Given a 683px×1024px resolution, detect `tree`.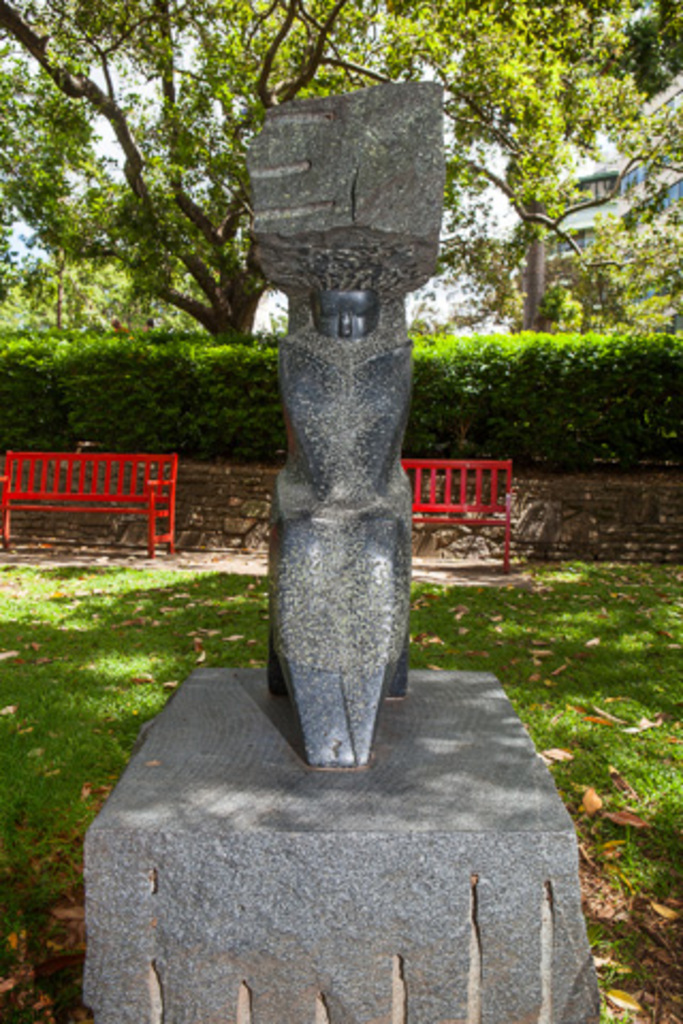
select_region(391, 2, 636, 329).
